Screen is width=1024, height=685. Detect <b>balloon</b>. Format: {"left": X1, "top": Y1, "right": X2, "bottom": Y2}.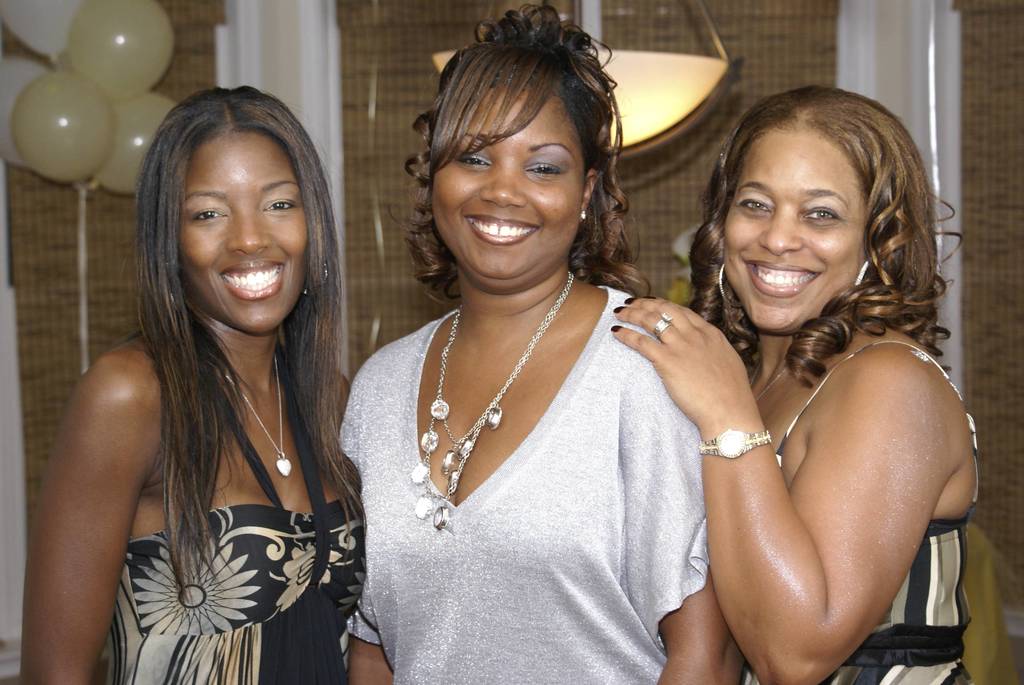
{"left": 0, "top": 53, "right": 52, "bottom": 169}.
